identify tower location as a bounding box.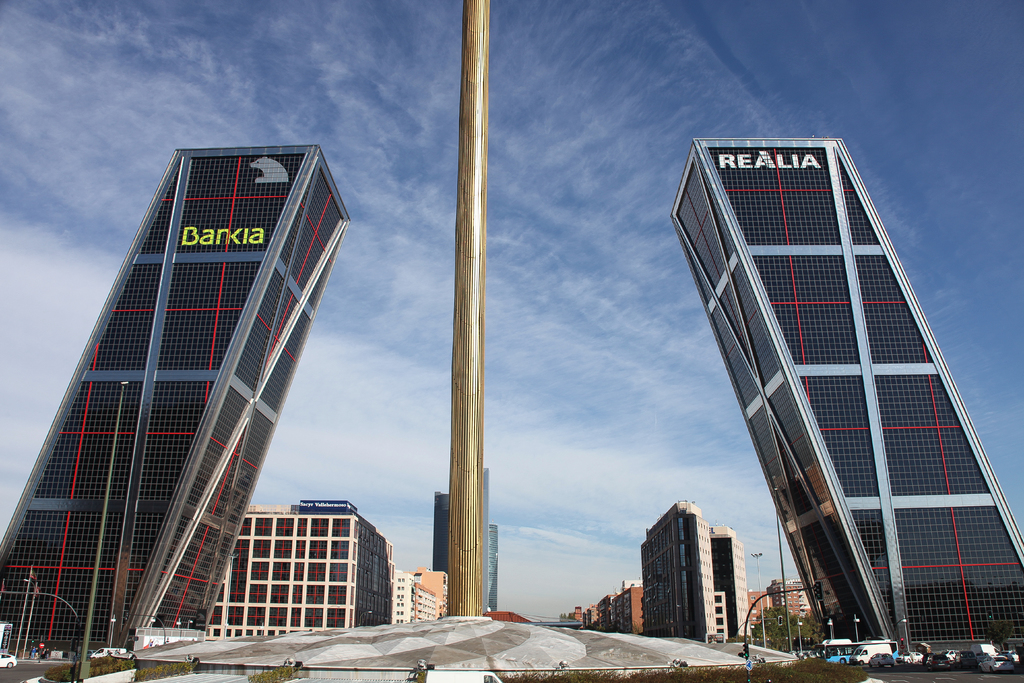
BBox(674, 138, 1022, 655).
